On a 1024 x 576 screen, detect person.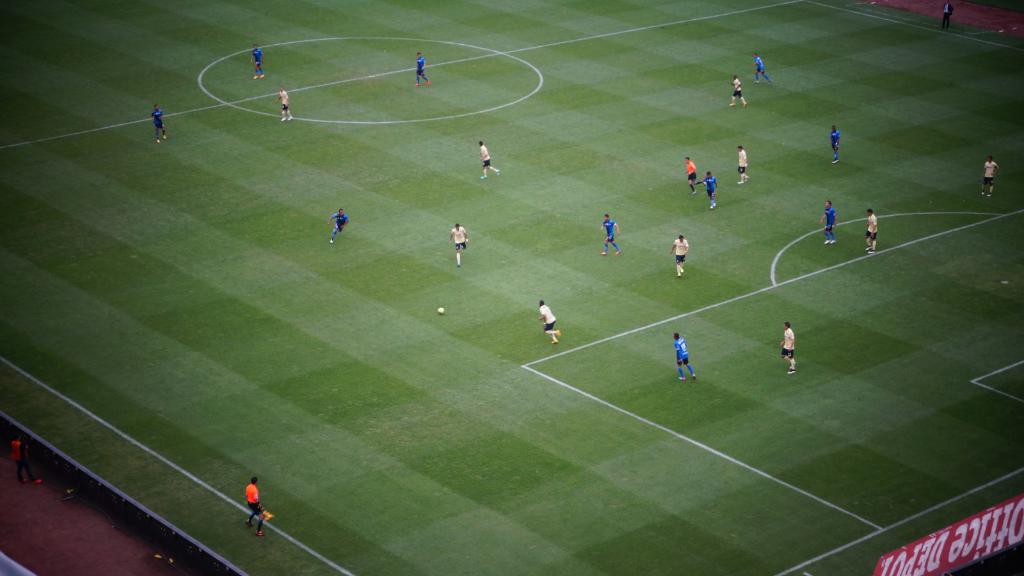
{"x1": 753, "y1": 52, "x2": 771, "y2": 84}.
